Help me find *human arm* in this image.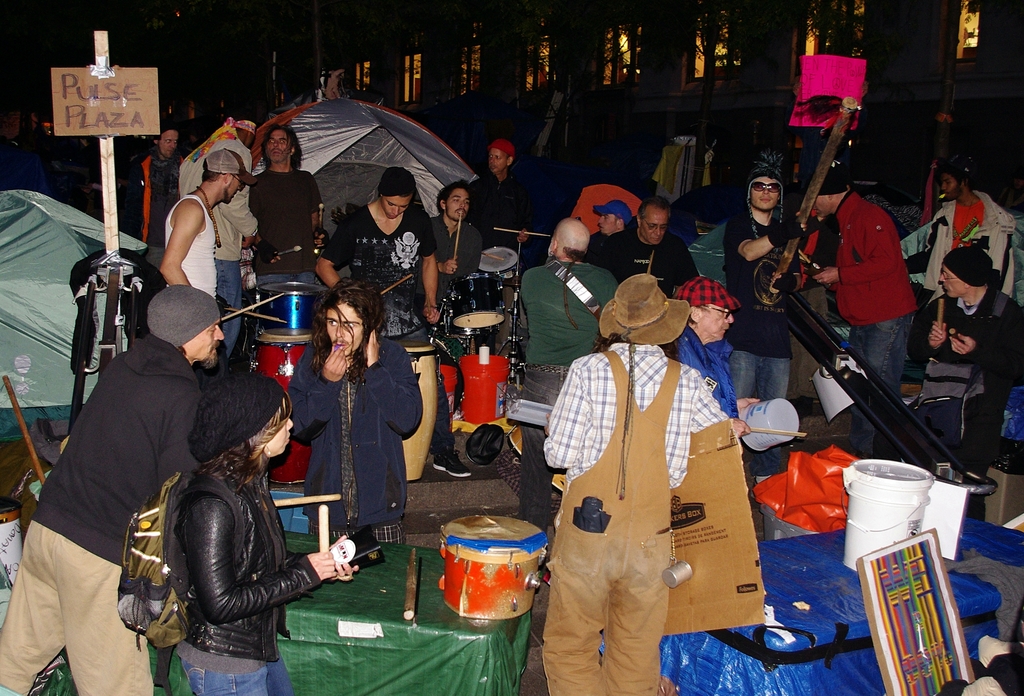
Found it: (905,302,952,366).
